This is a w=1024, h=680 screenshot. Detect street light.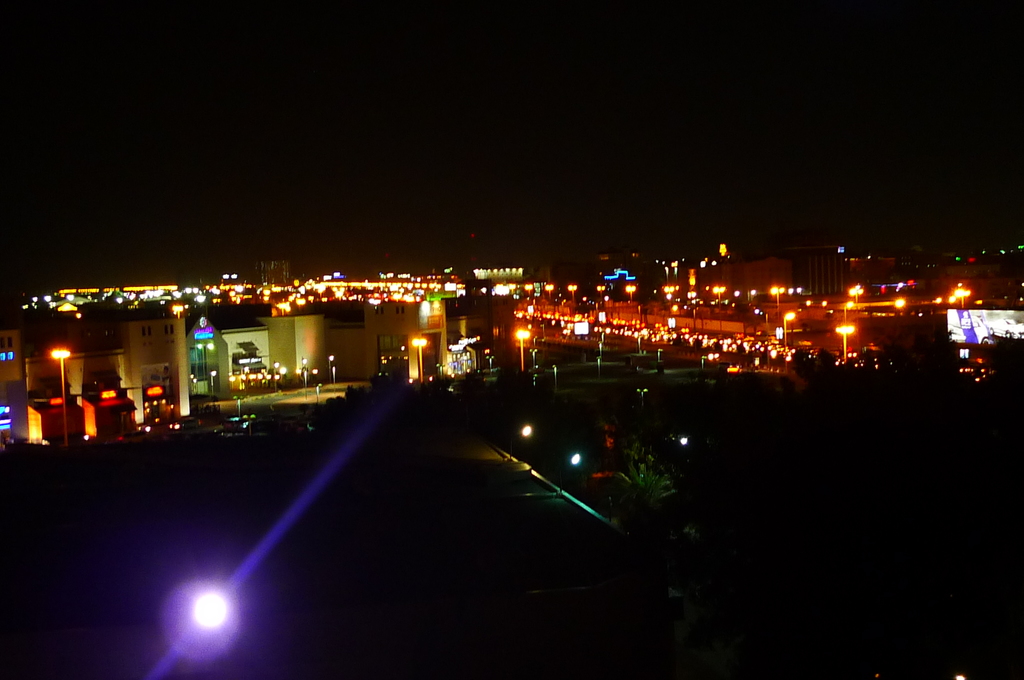
x1=842 y1=298 x2=854 y2=322.
